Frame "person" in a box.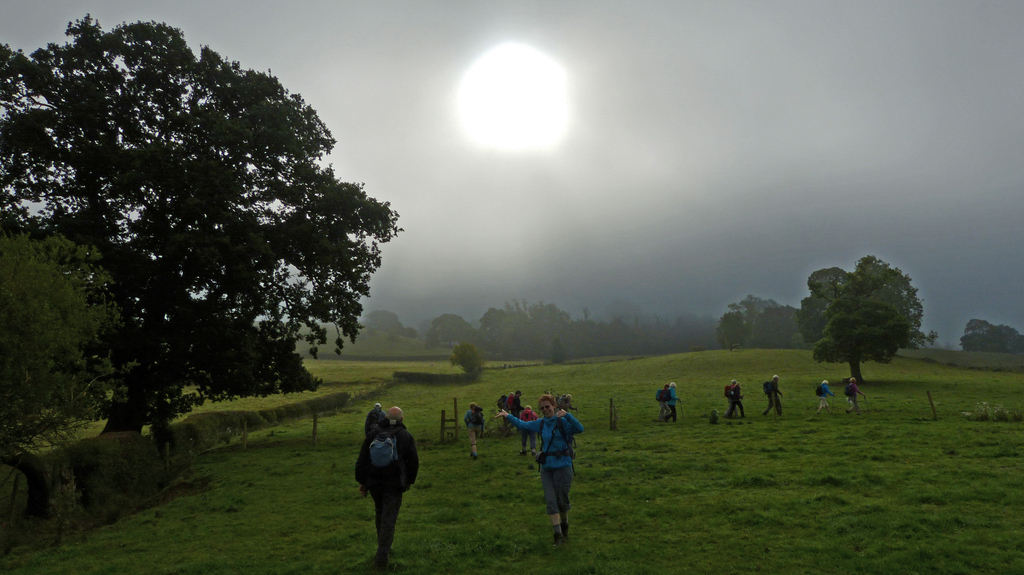
l=499, t=393, r=584, b=542.
